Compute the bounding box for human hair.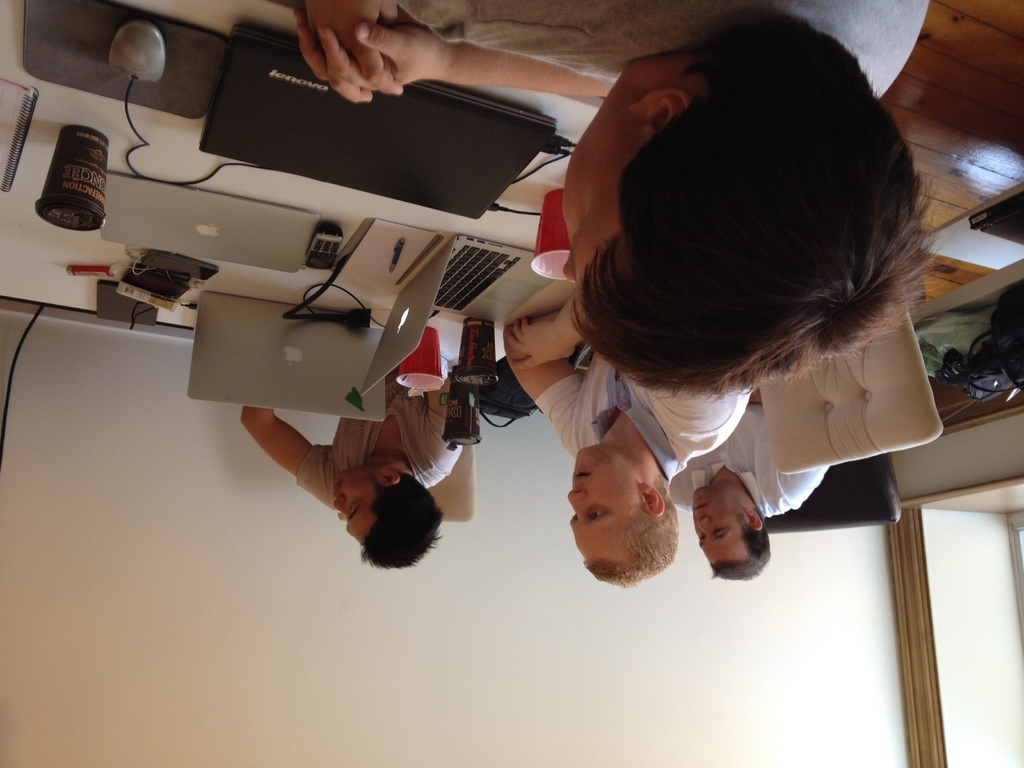
pyautogui.locateOnScreen(577, 481, 680, 596).
